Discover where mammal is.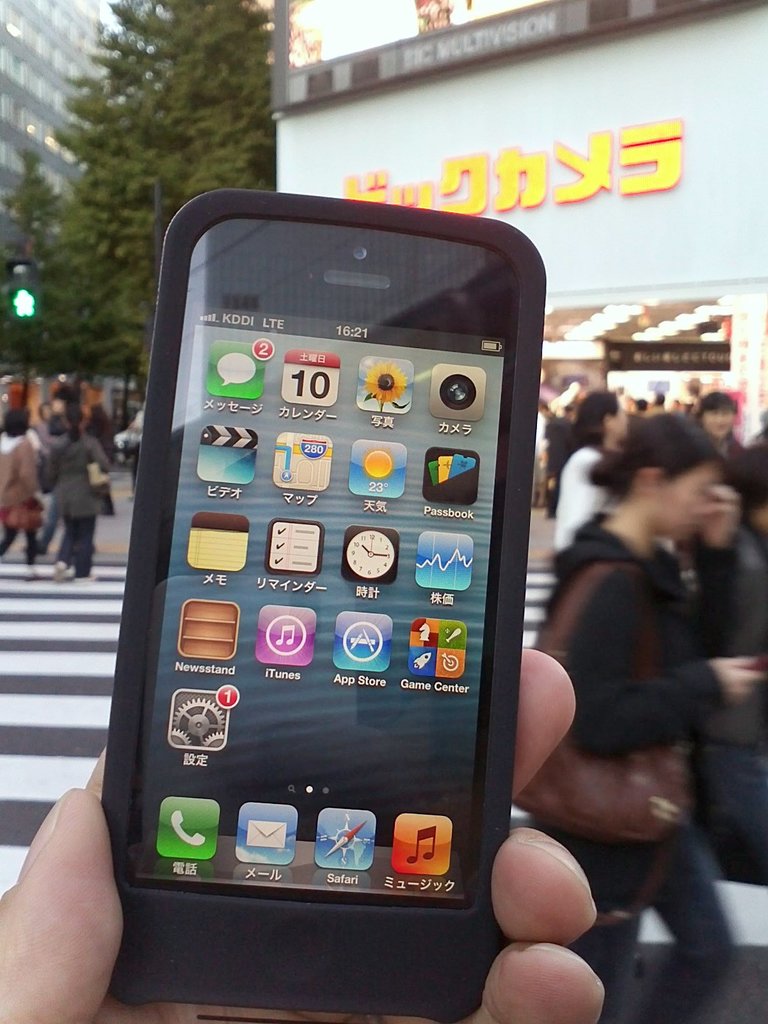
Discovered at locate(541, 404, 576, 520).
